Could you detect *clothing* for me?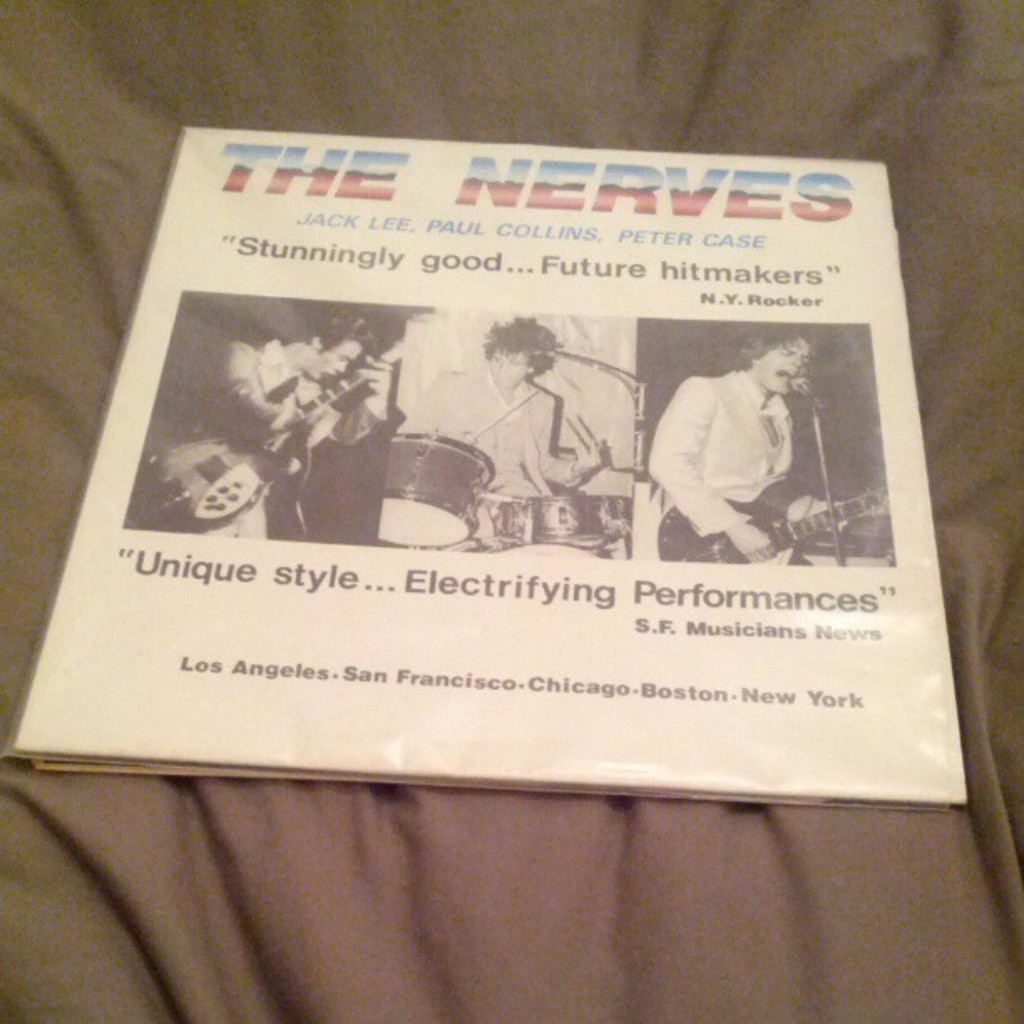
Detection result: crop(398, 358, 581, 497).
